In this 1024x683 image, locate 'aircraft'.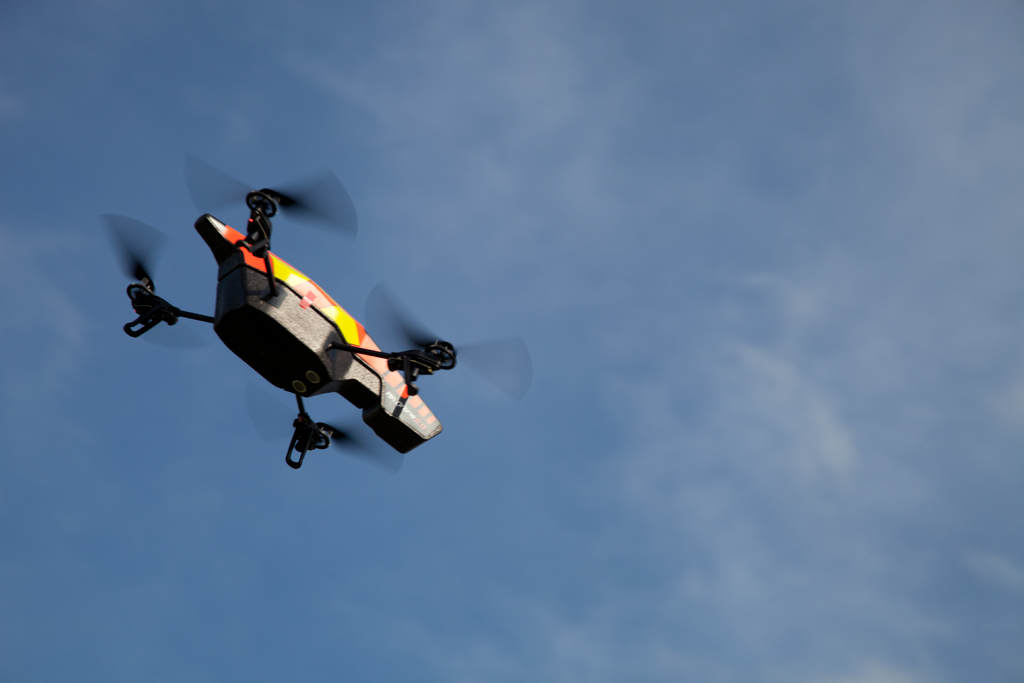
Bounding box: bbox=(111, 150, 458, 450).
